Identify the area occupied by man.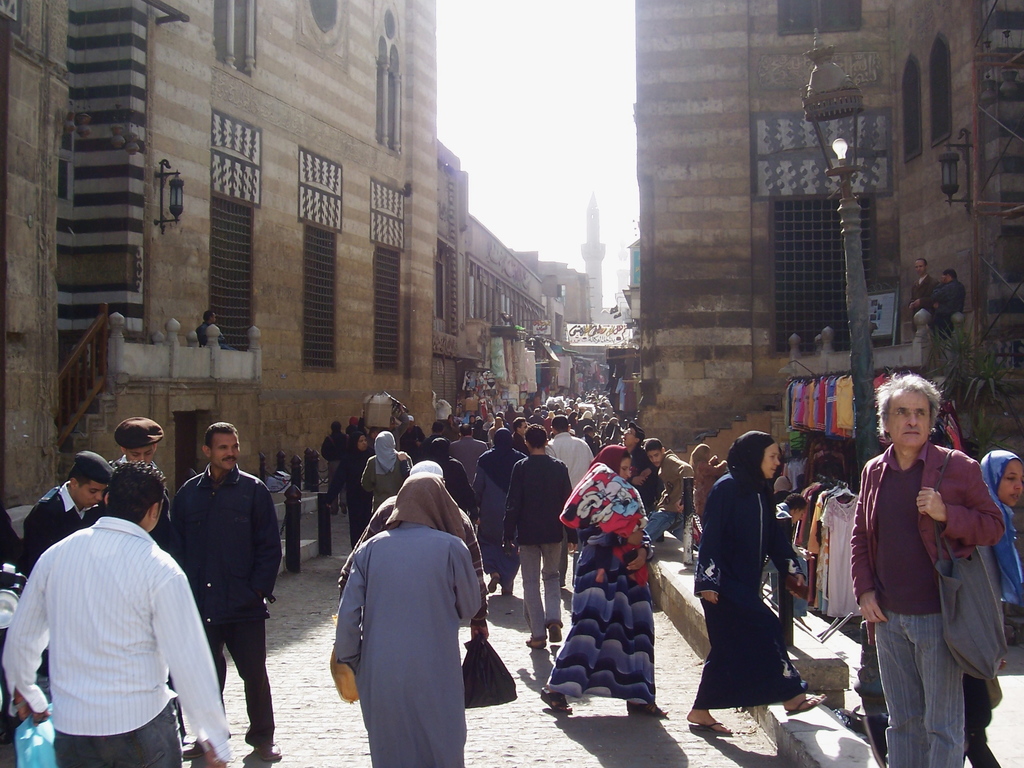
Area: (x1=908, y1=259, x2=933, y2=333).
